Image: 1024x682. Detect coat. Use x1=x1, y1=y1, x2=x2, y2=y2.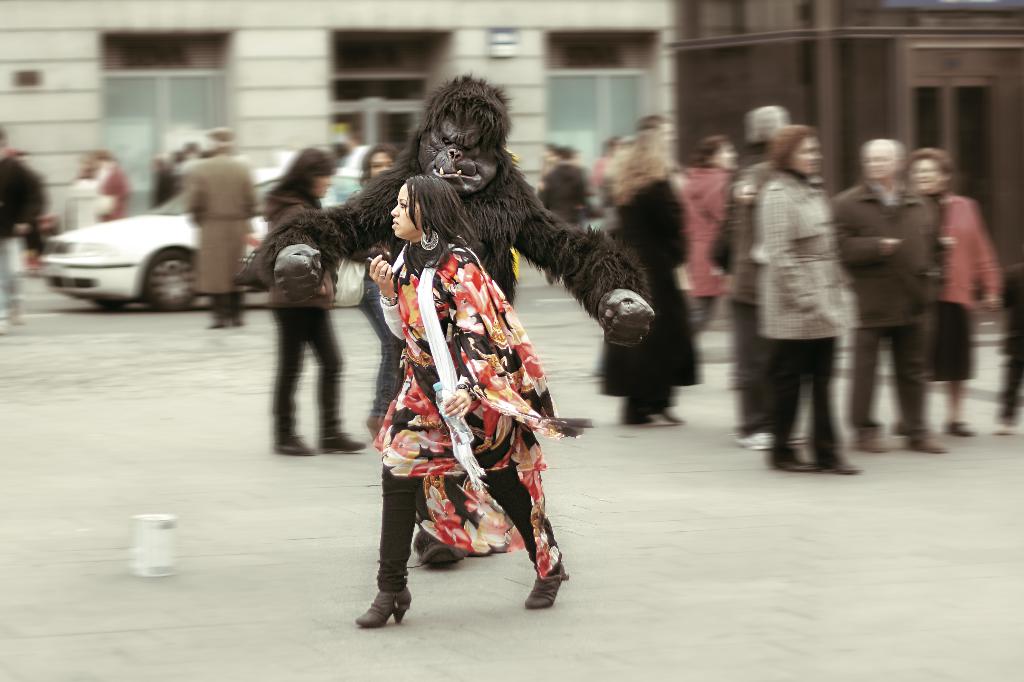
x1=599, y1=182, x2=698, y2=391.
